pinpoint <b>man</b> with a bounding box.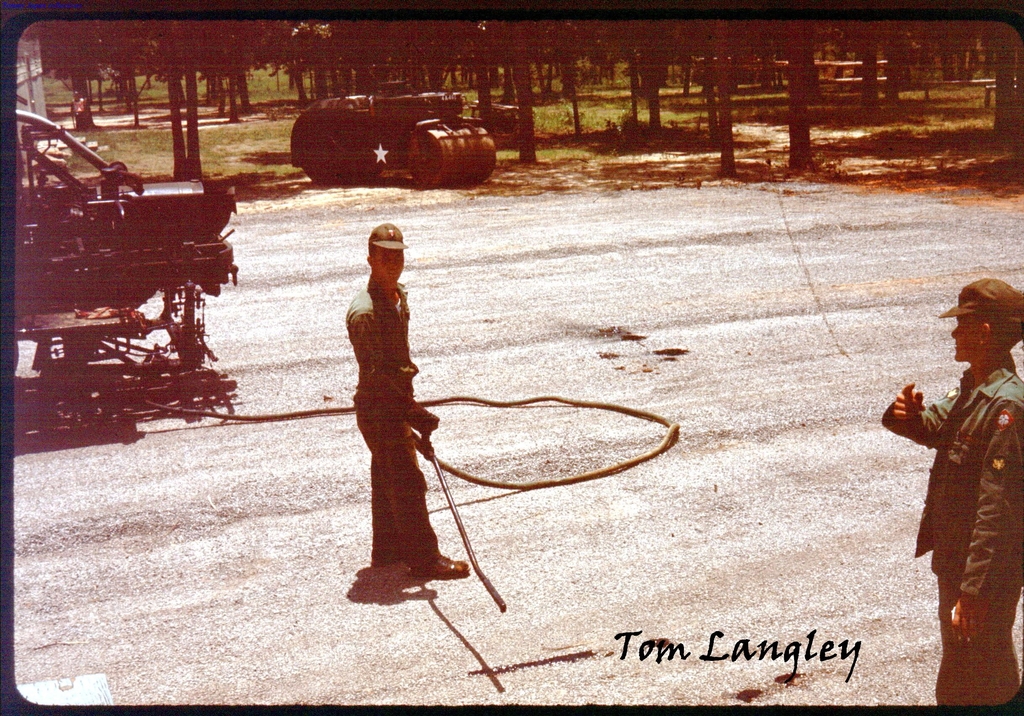
[906, 282, 1021, 656].
